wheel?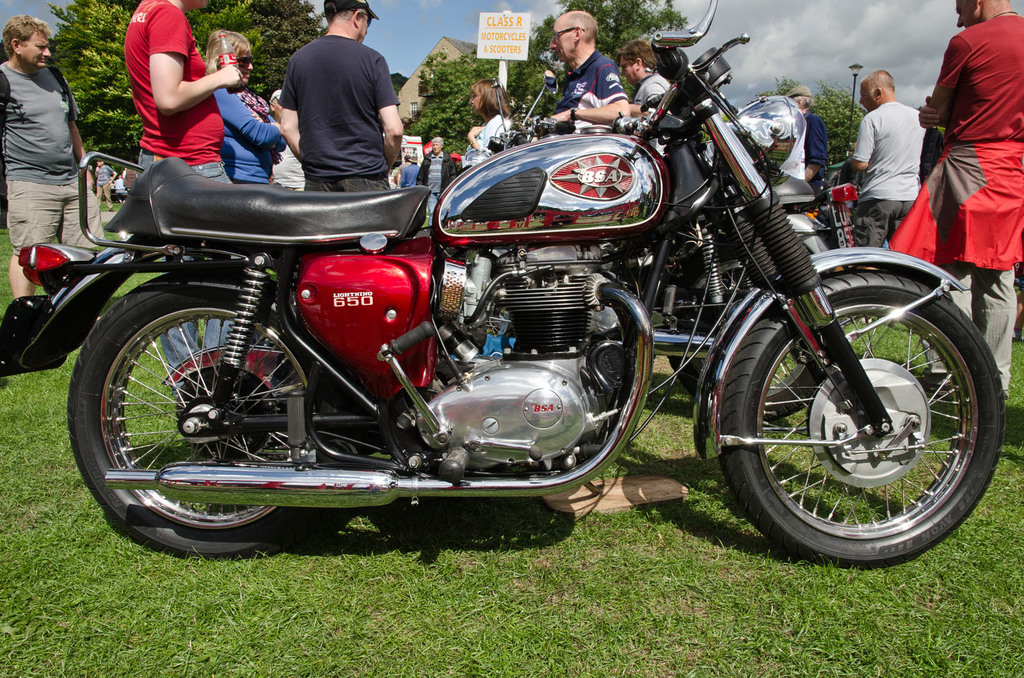
rect(718, 271, 1007, 567)
